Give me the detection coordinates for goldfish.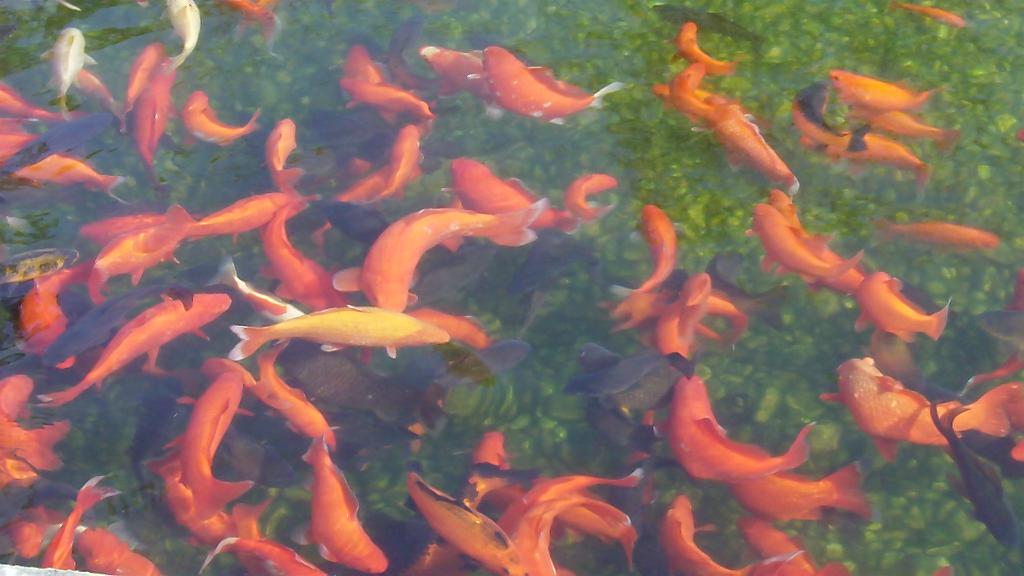
(899, 0, 965, 27).
